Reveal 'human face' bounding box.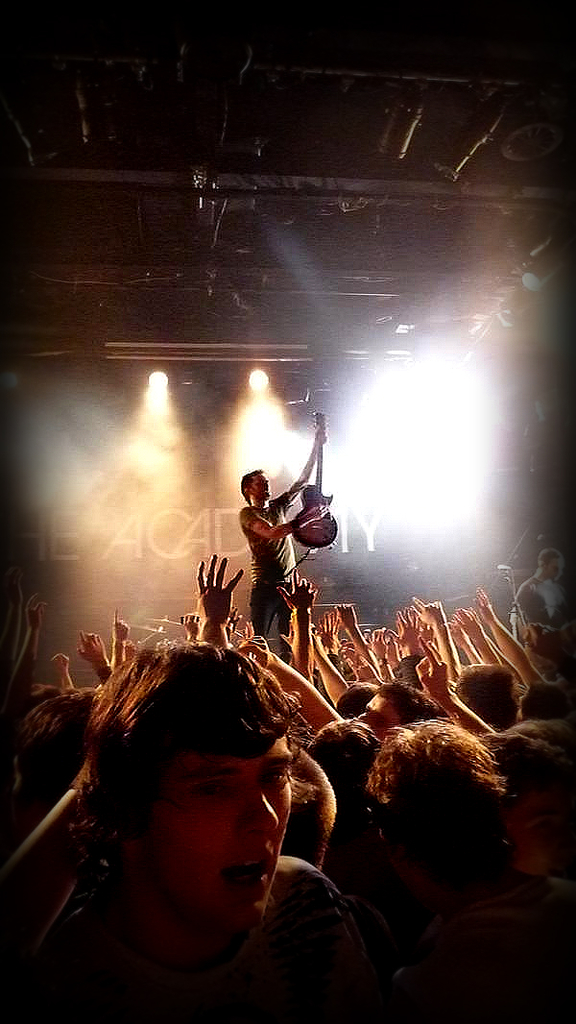
Revealed: [left=360, top=697, right=398, bottom=740].
